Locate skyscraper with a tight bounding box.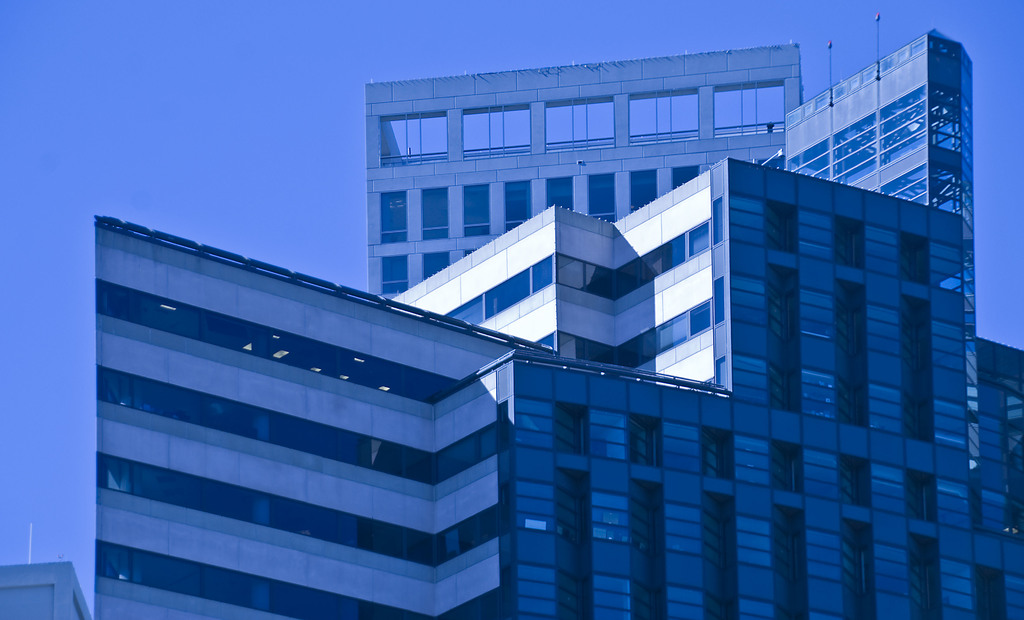
[129, 84, 884, 610].
